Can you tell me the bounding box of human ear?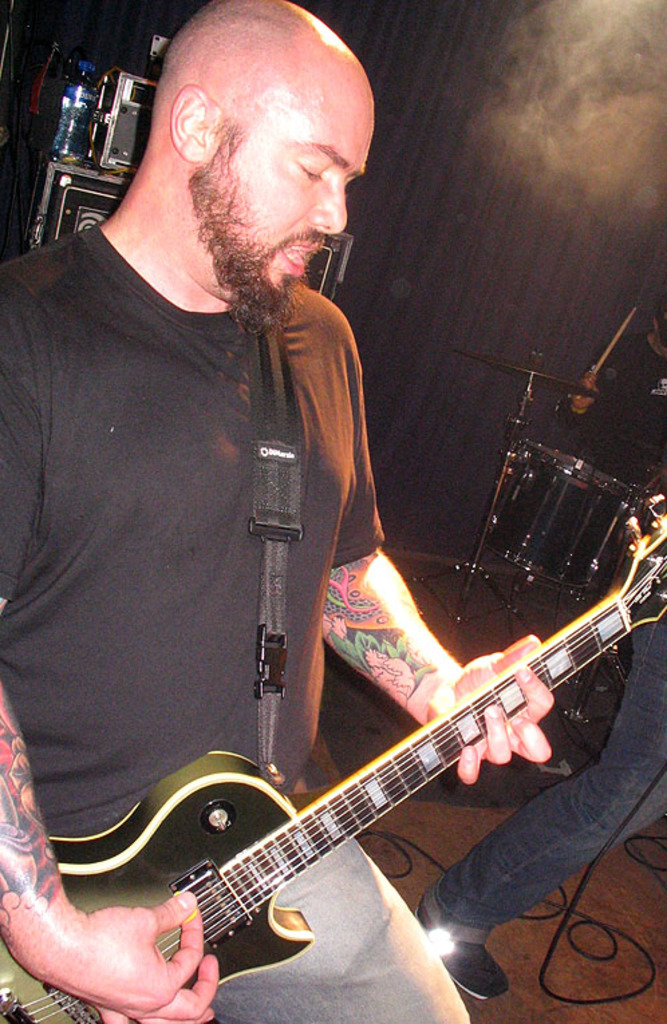
170/86/210/163.
